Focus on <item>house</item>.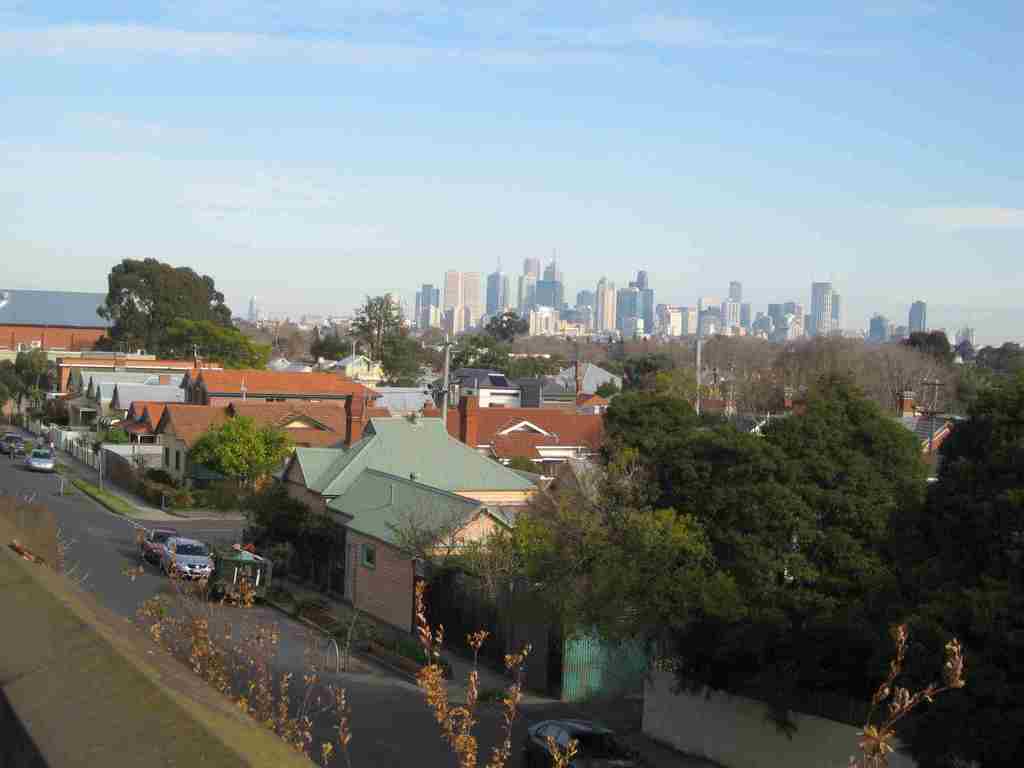
Focused at 0,326,118,365.
